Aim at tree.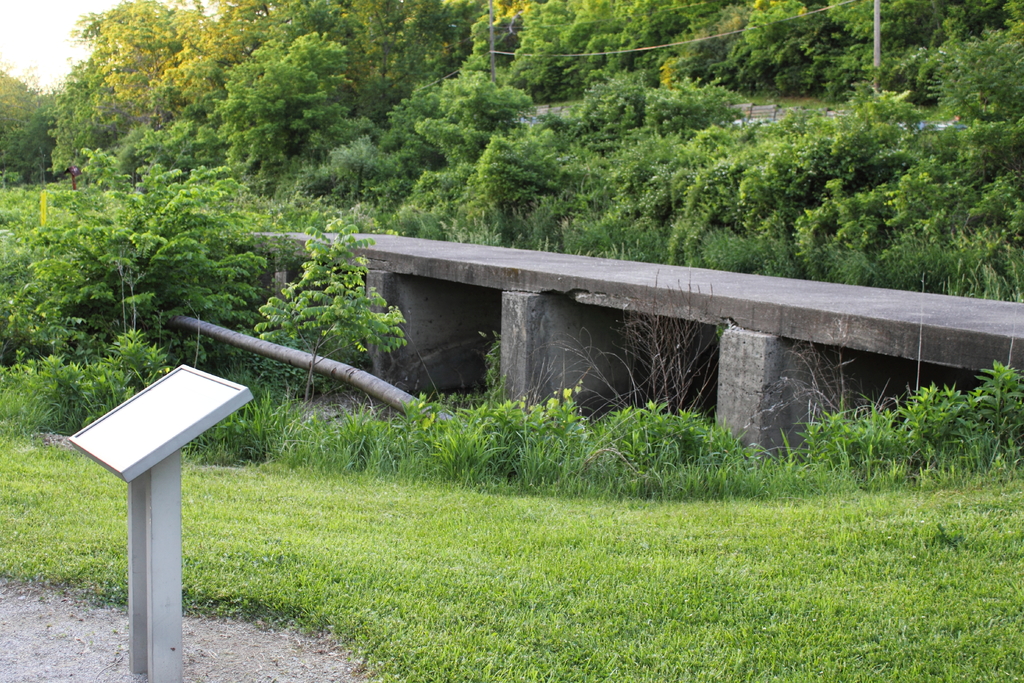
Aimed at pyautogui.locateOnScreen(27, 0, 239, 192).
